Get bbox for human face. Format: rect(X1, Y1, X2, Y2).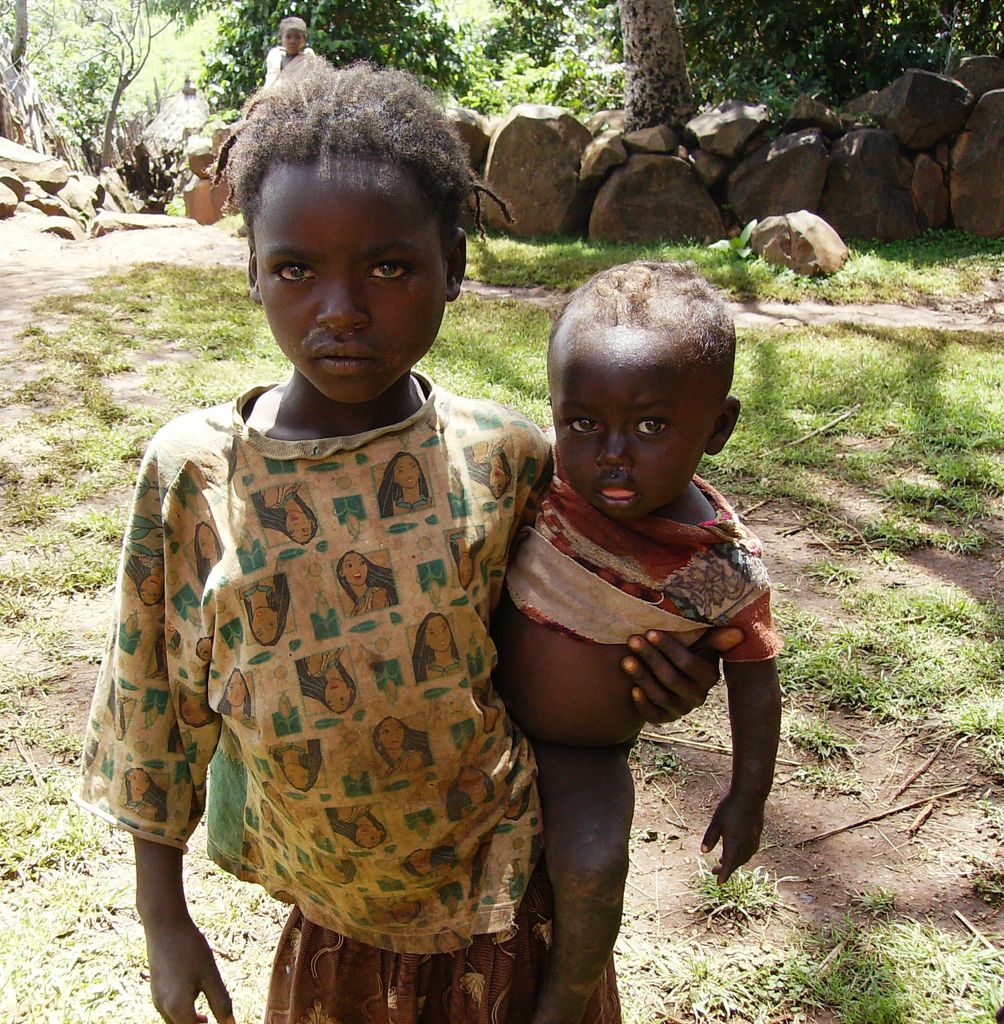
rect(263, 802, 273, 828).
